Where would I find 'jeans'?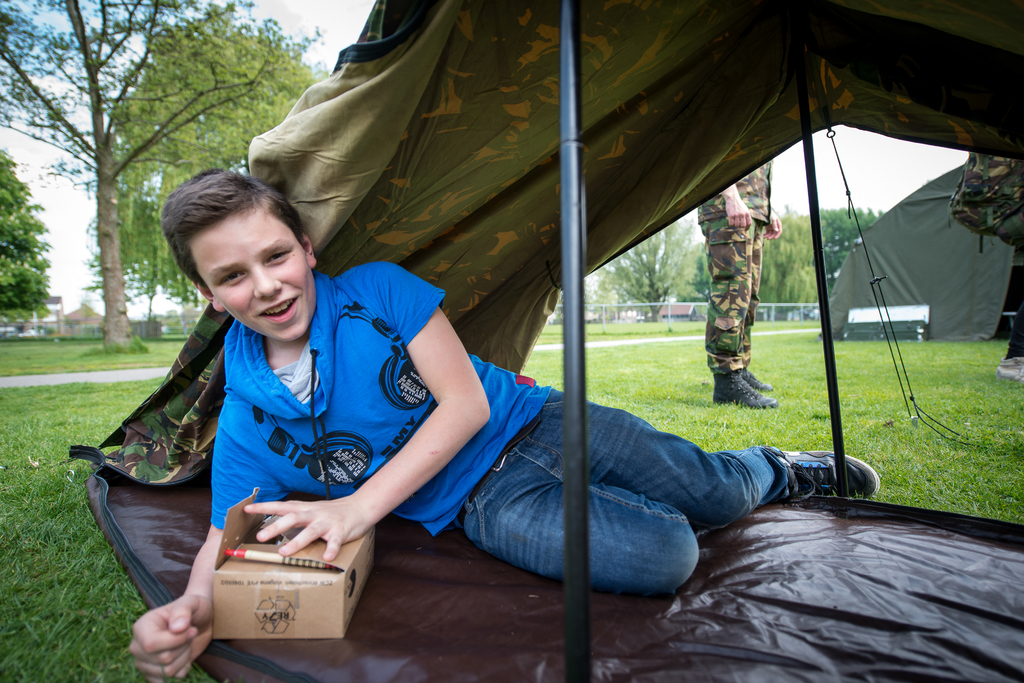
At 441:373:805:631.
